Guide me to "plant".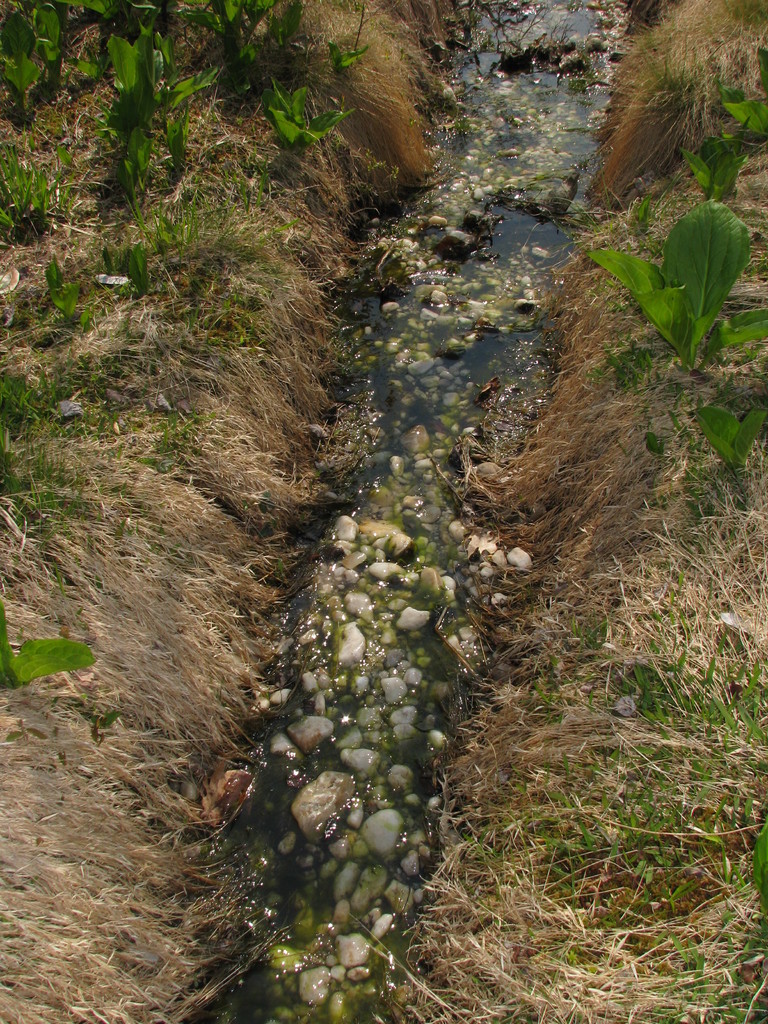
Guidance: BBox(630, 403, 739, 522).
